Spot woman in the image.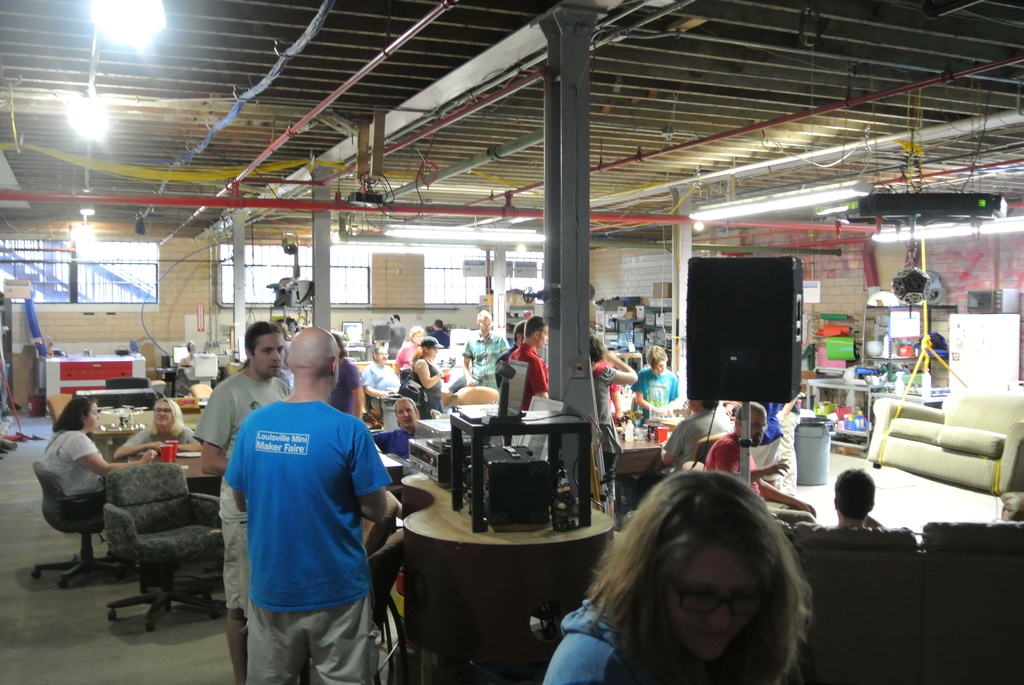
woman found at <bbox>410, 335, 451, 417</bbox>.
